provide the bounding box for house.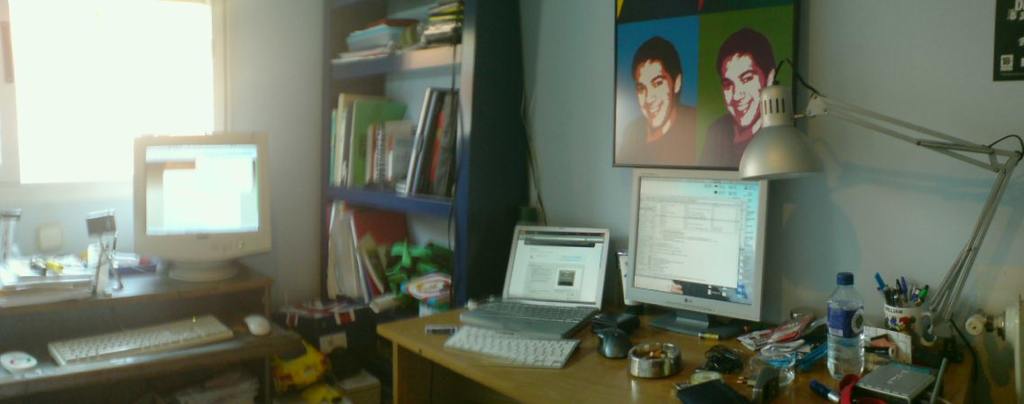
0/0/1023/403.
